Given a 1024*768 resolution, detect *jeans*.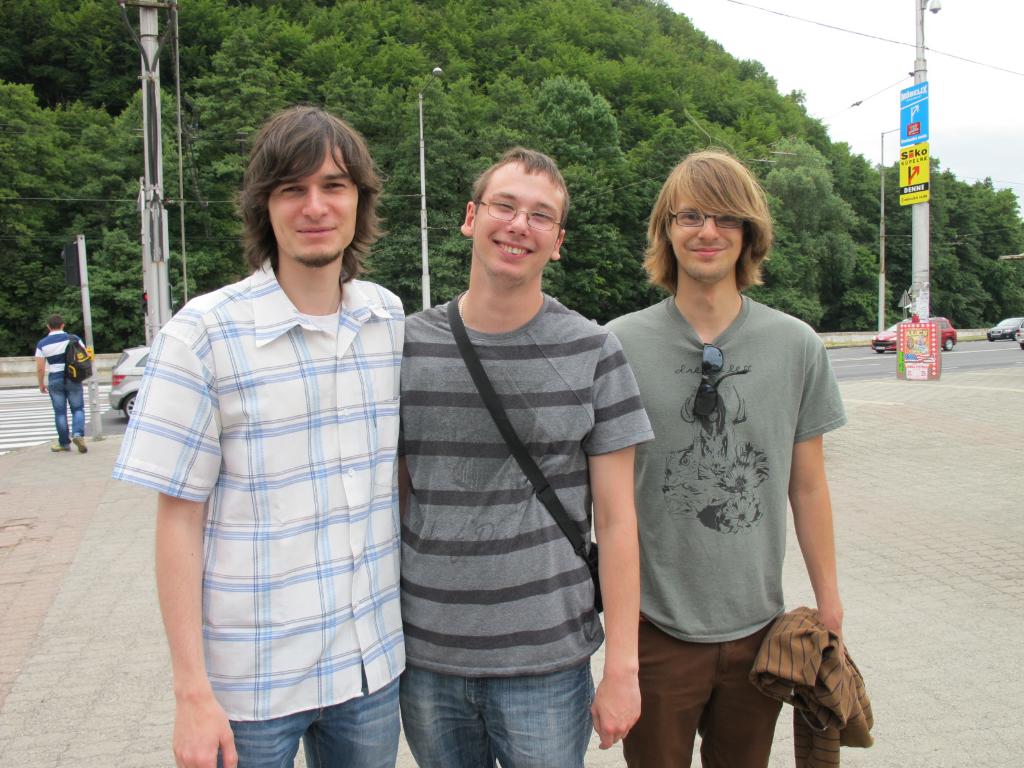
[x1=627, y1=616, x2=787, y2=767].
